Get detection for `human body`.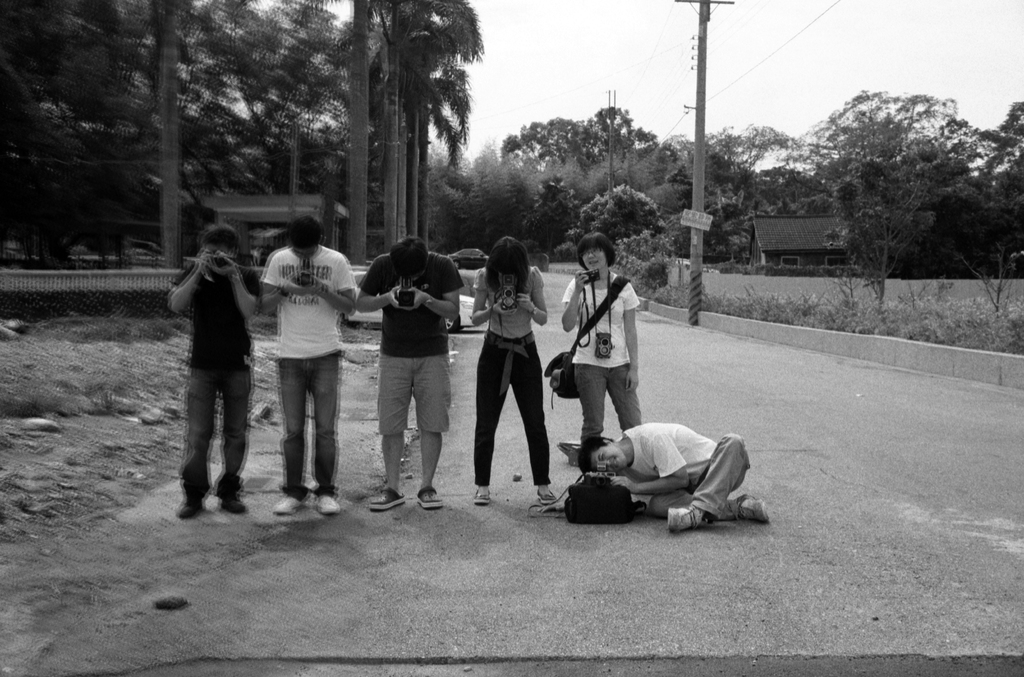
Detection: box=[557, 232, 654, 499].
